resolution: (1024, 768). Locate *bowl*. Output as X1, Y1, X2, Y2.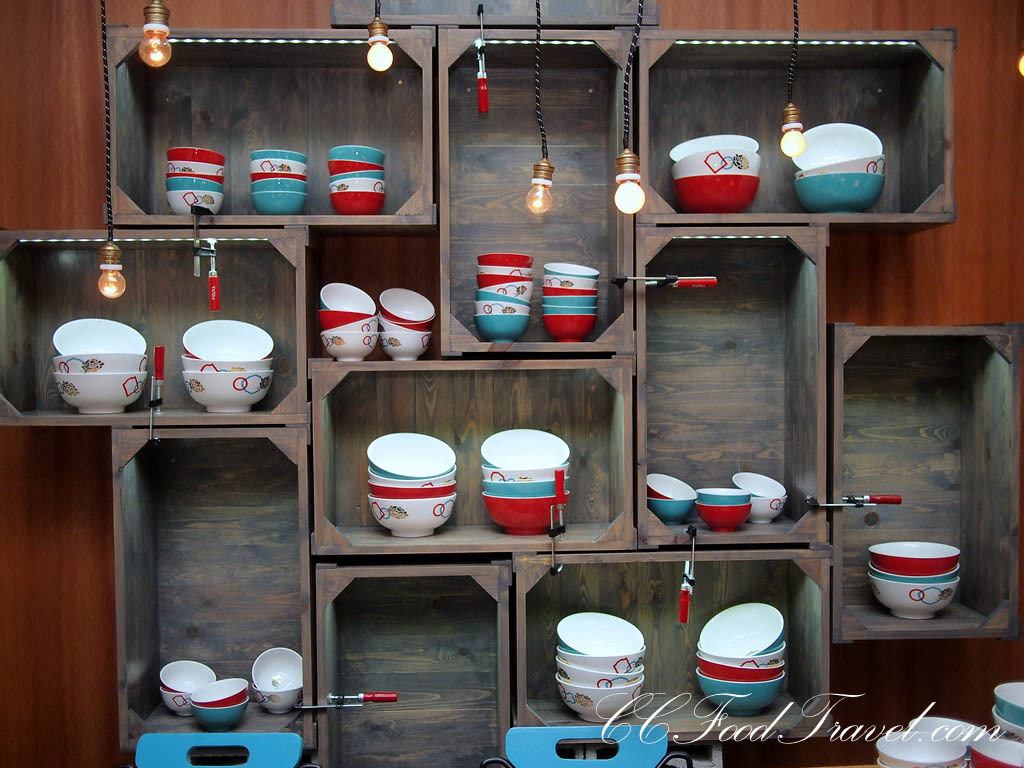
253, 192, 305, 215.
